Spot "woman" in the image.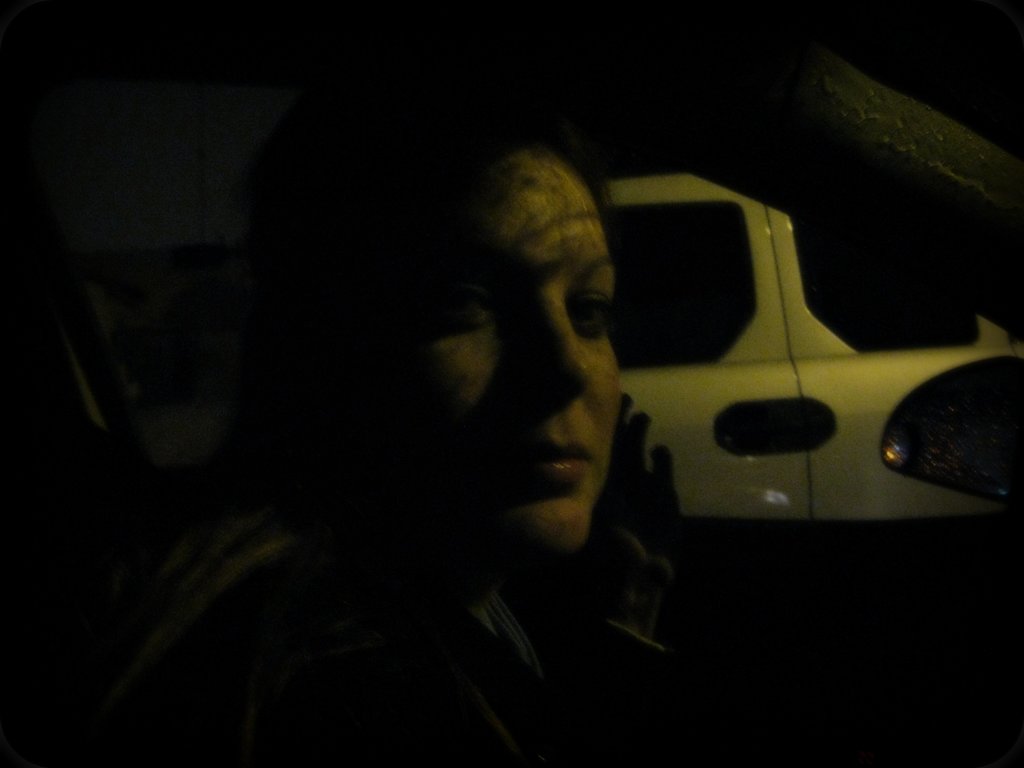
"woman" found at region(157, 83, 836, 743).
